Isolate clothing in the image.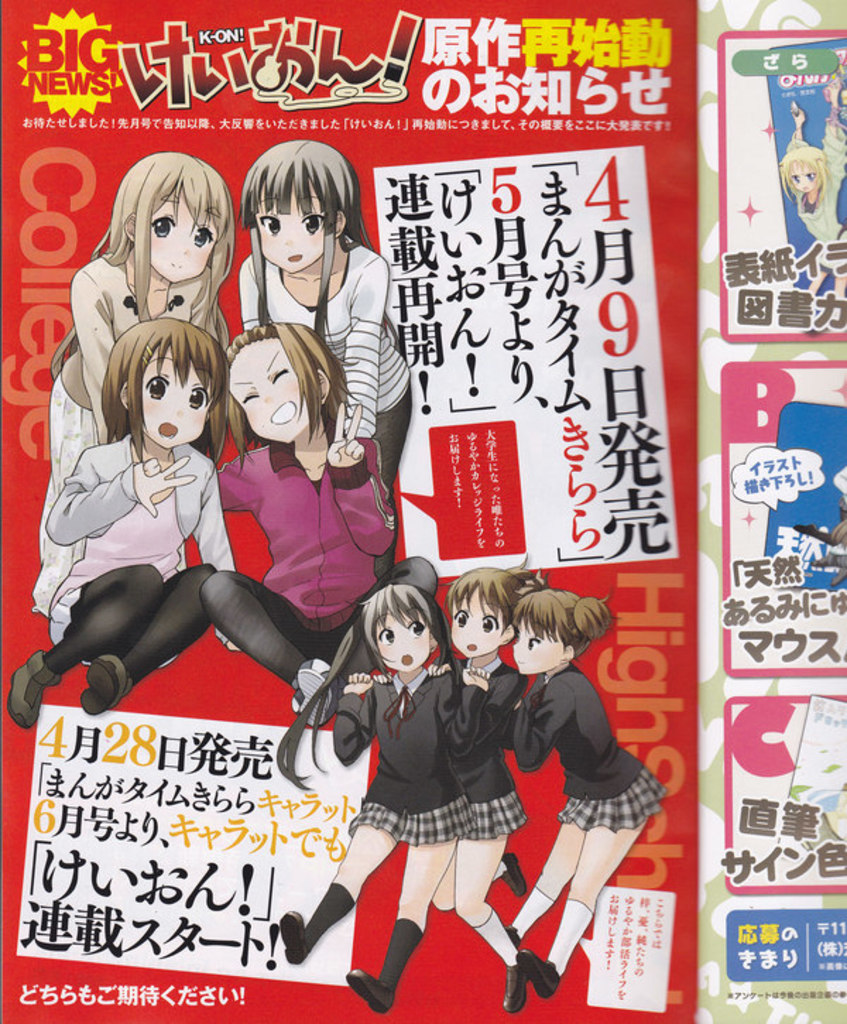
Isolated region: (325, 660, 483, 853).
